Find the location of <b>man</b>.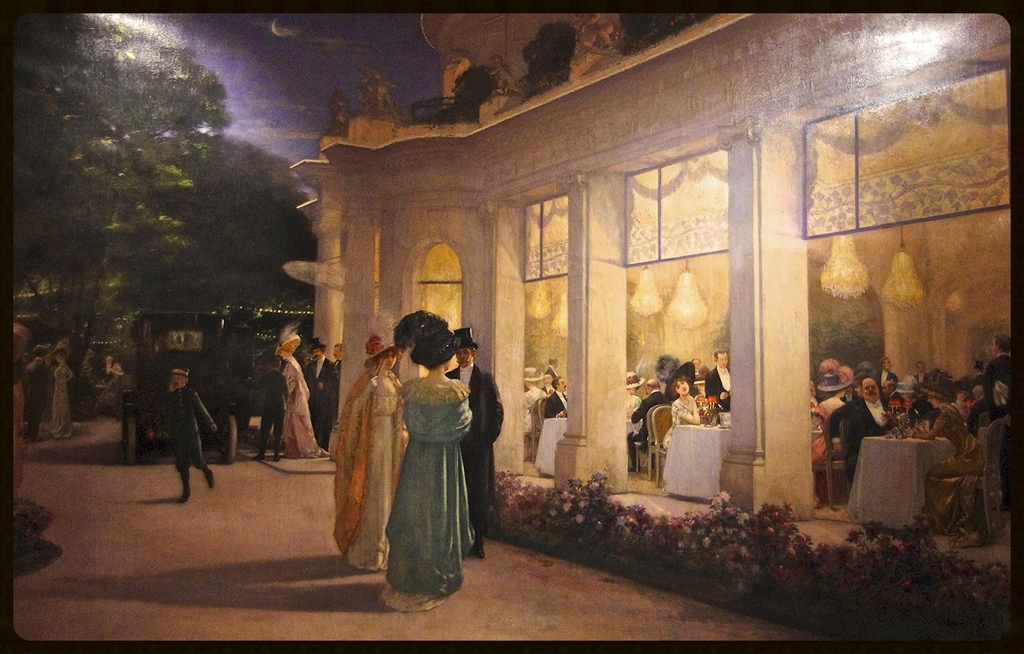
Location: bbox(449, 319, 511, 559).
